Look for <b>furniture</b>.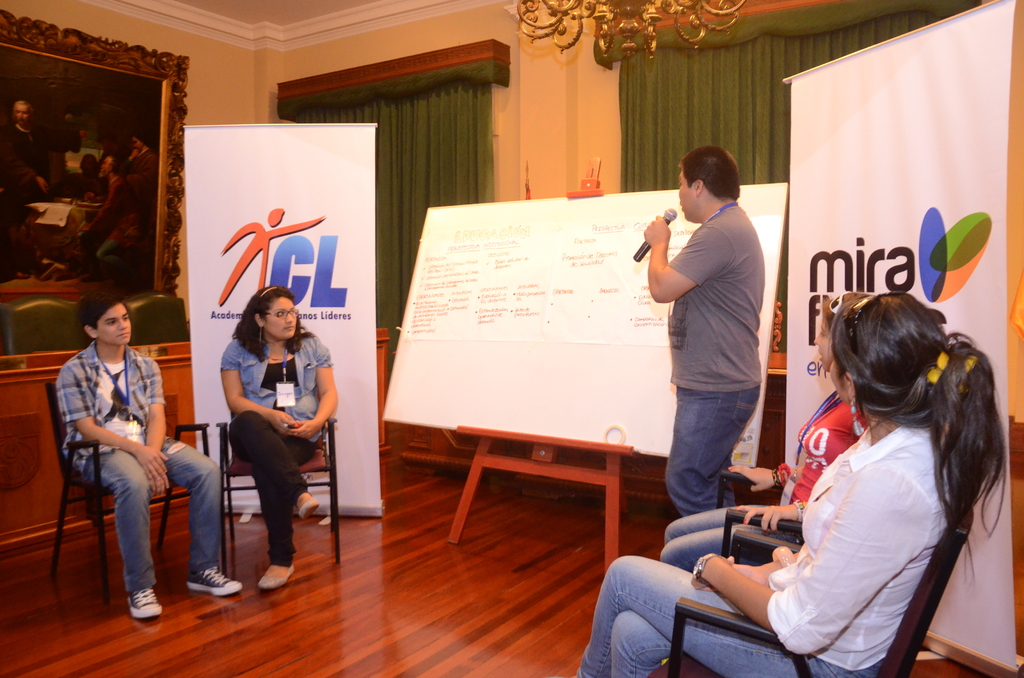
Found: {"x1": 1, "y1": 295, "x2": 90, "y2": 354}.
